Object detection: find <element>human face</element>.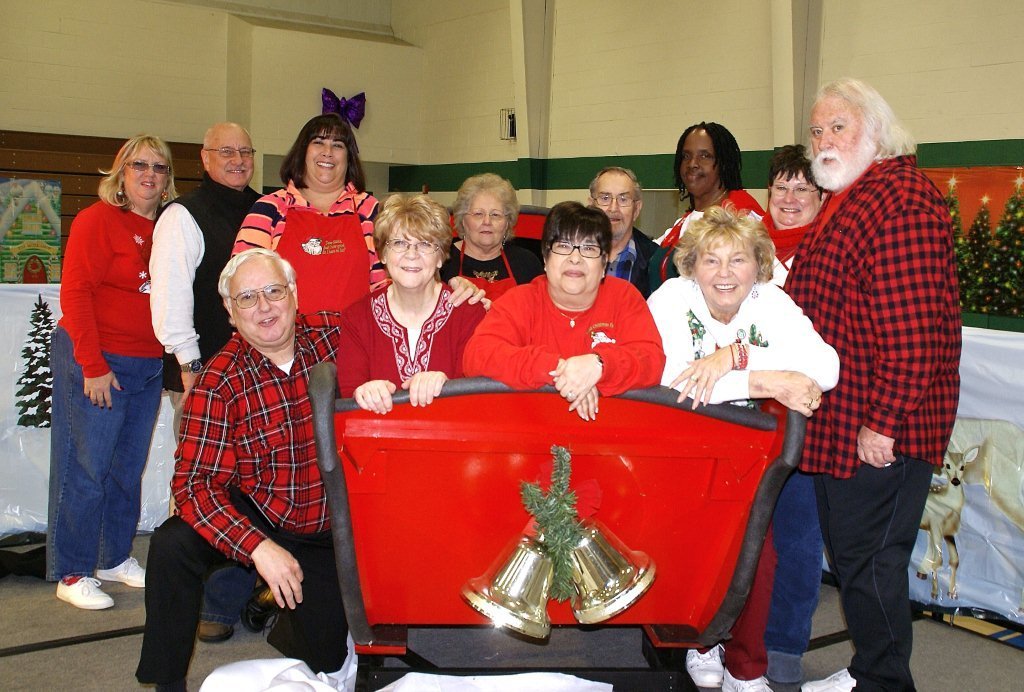
left=594, top=162, right=632, bottom=243.
